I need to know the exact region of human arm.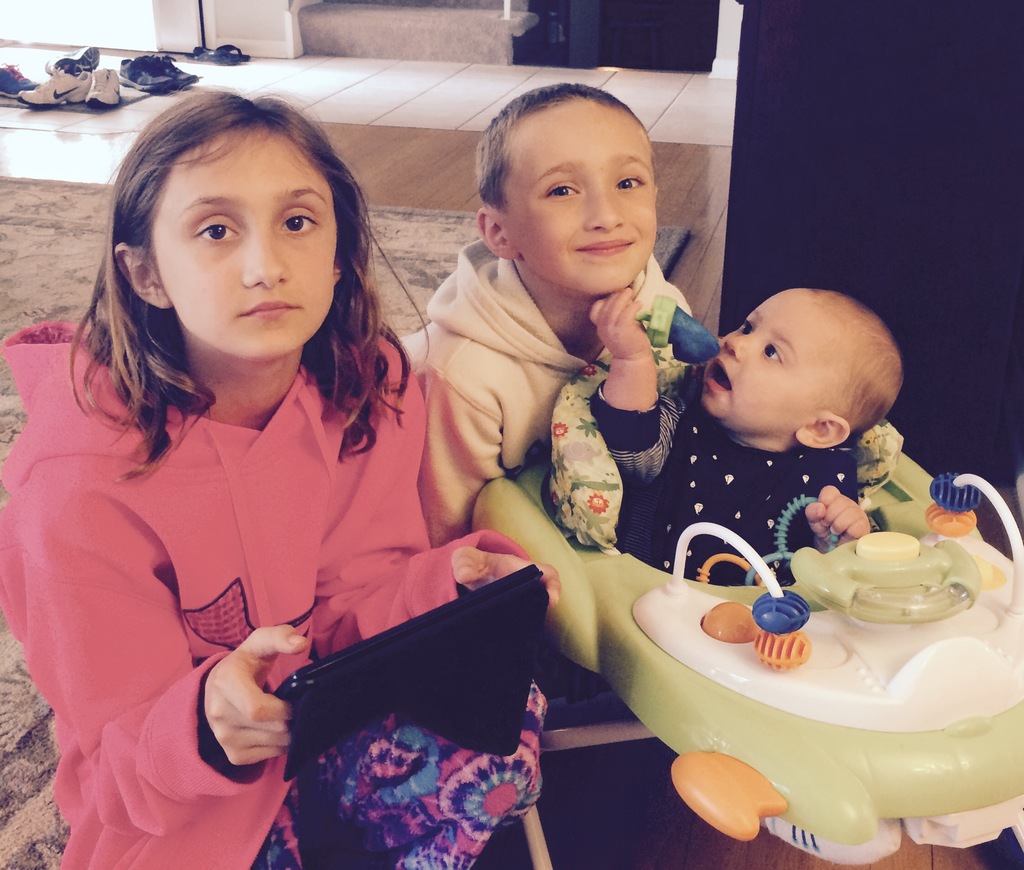
Region: bbox(51, 426, 309, 869).
